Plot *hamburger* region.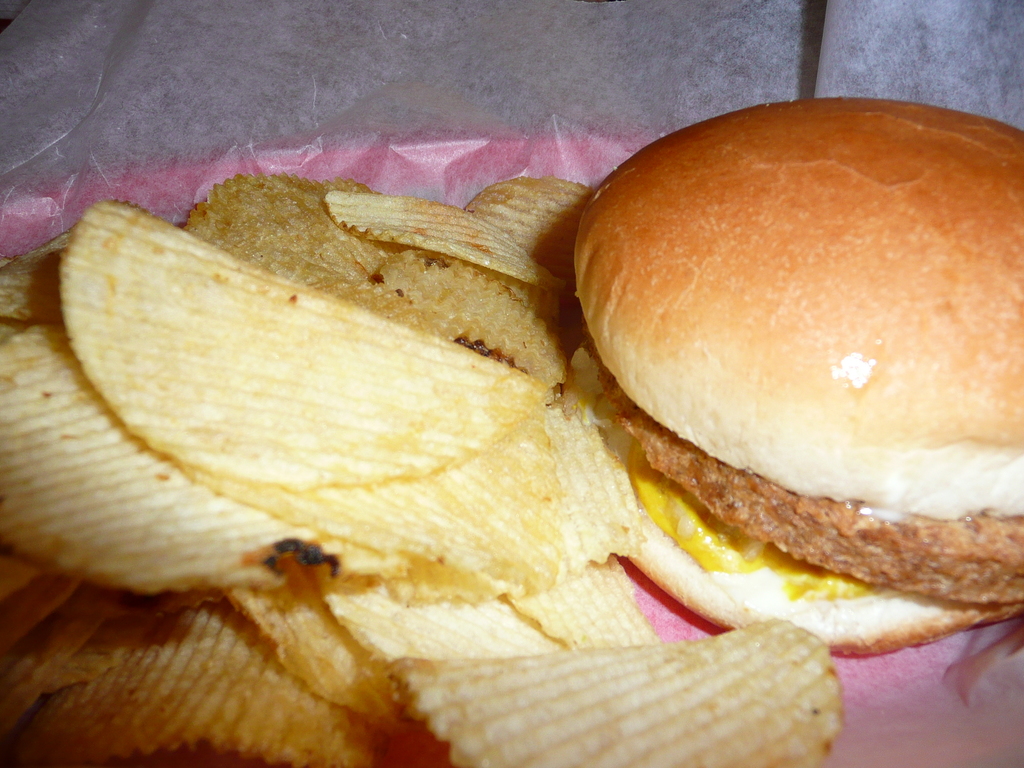
Plotted at <region>570, 97, 1023, 659</region>.
